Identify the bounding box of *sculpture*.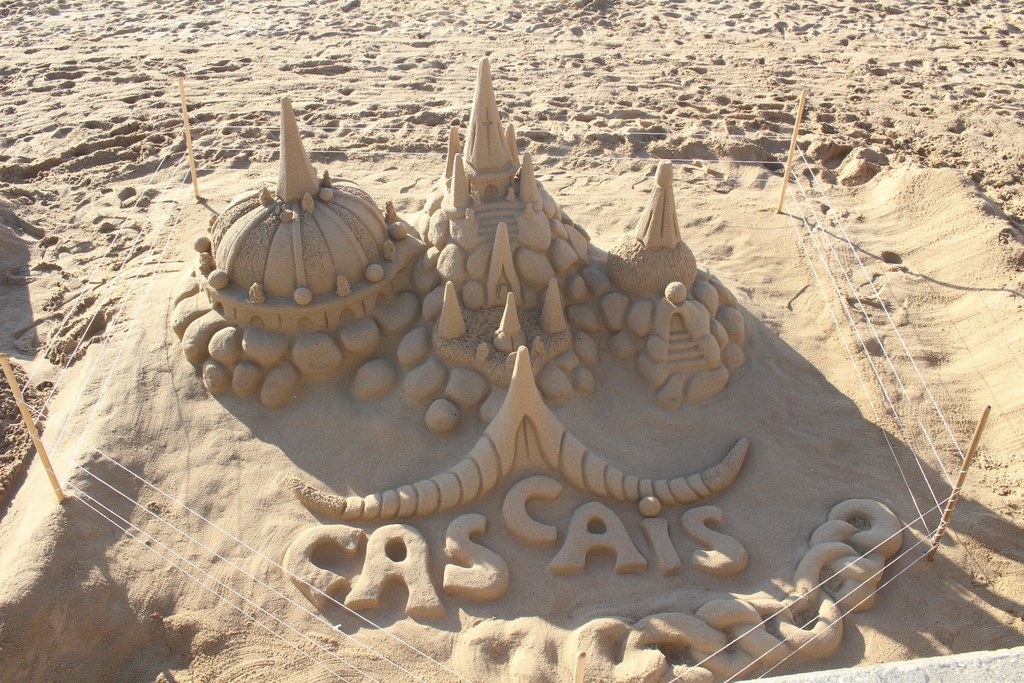
{"left": 215, "top": 38, "right": 904, "bottom": 674}.
